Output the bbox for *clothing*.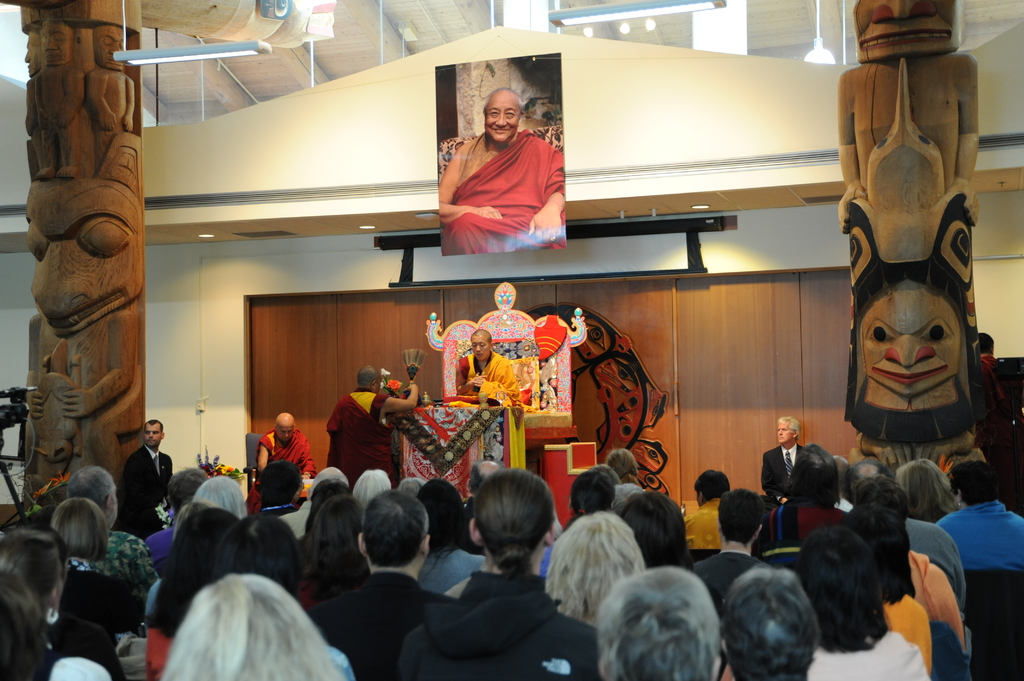
left=289, top=563, right=434, bottom=680.
